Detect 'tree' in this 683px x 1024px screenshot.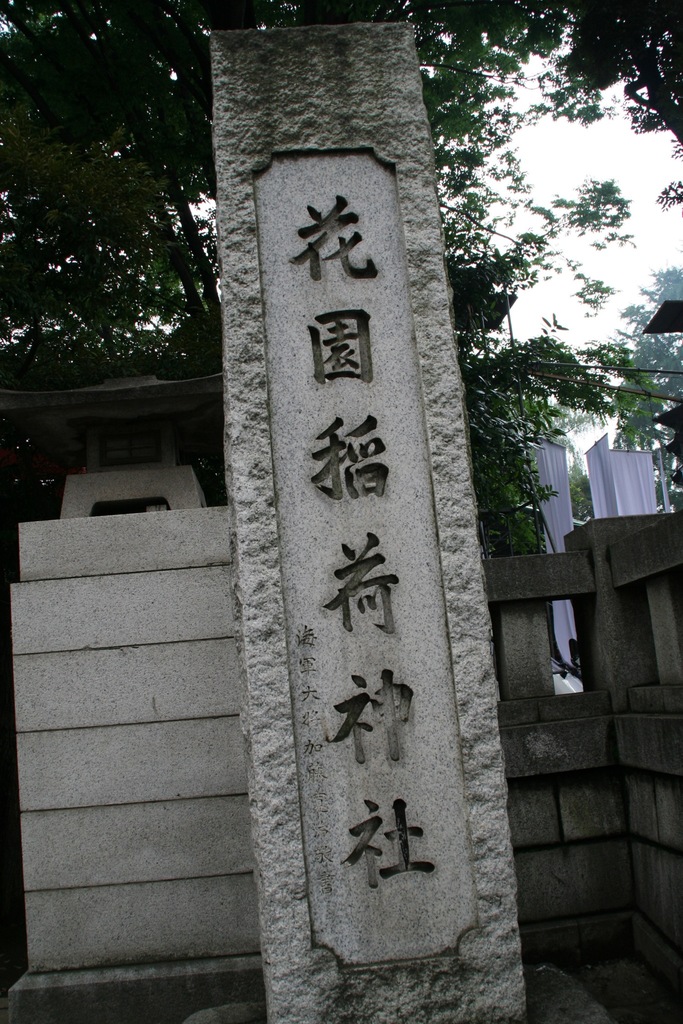
Detection: x1=463, y1=0, x2=682, y2=667.
